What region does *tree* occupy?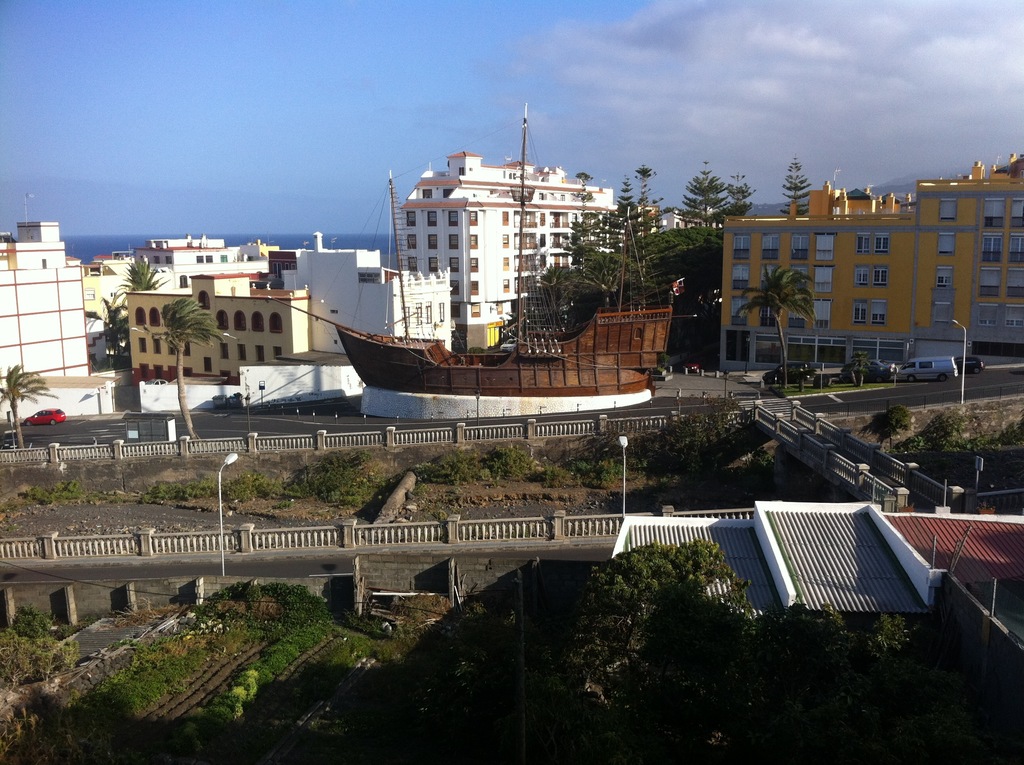
[x1=164, y1=289, x2=237, y2=439].
